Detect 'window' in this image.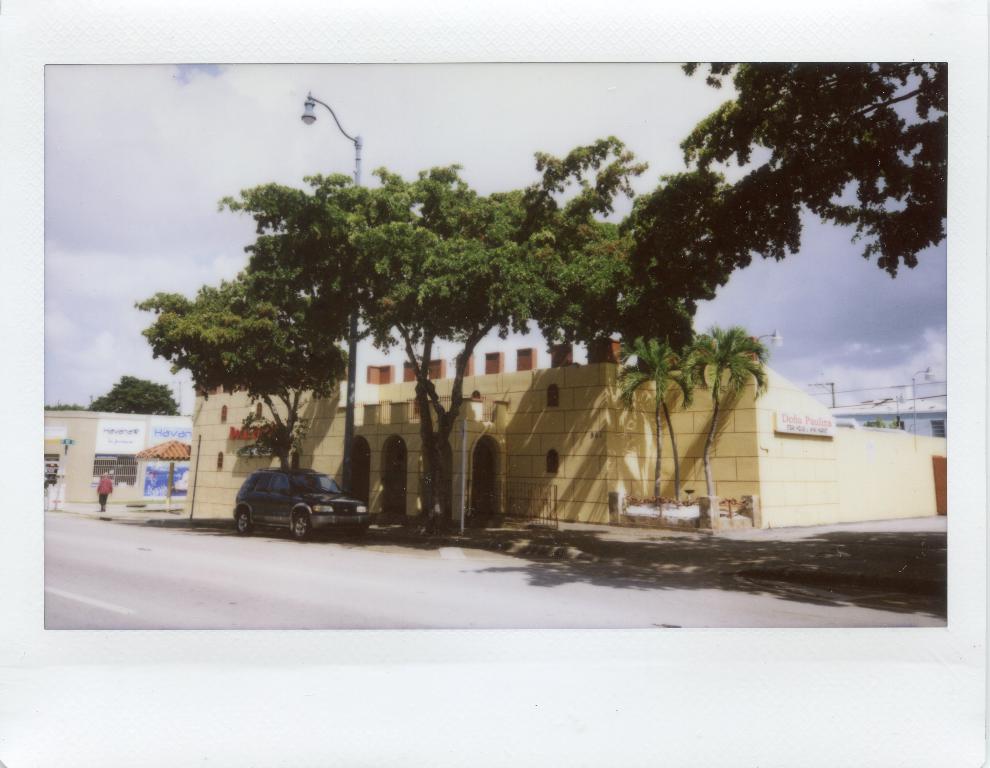
Detection: locate(931, 419, 949, 445).
